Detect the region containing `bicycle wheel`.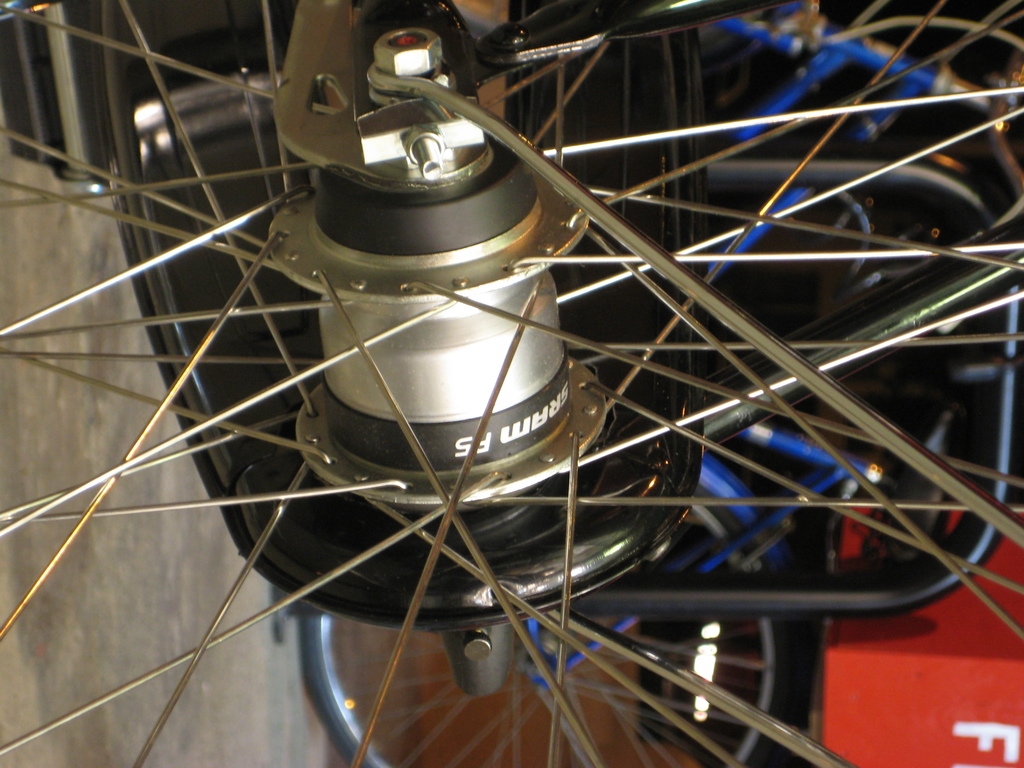
select_region(298, 459, 808, 766).
